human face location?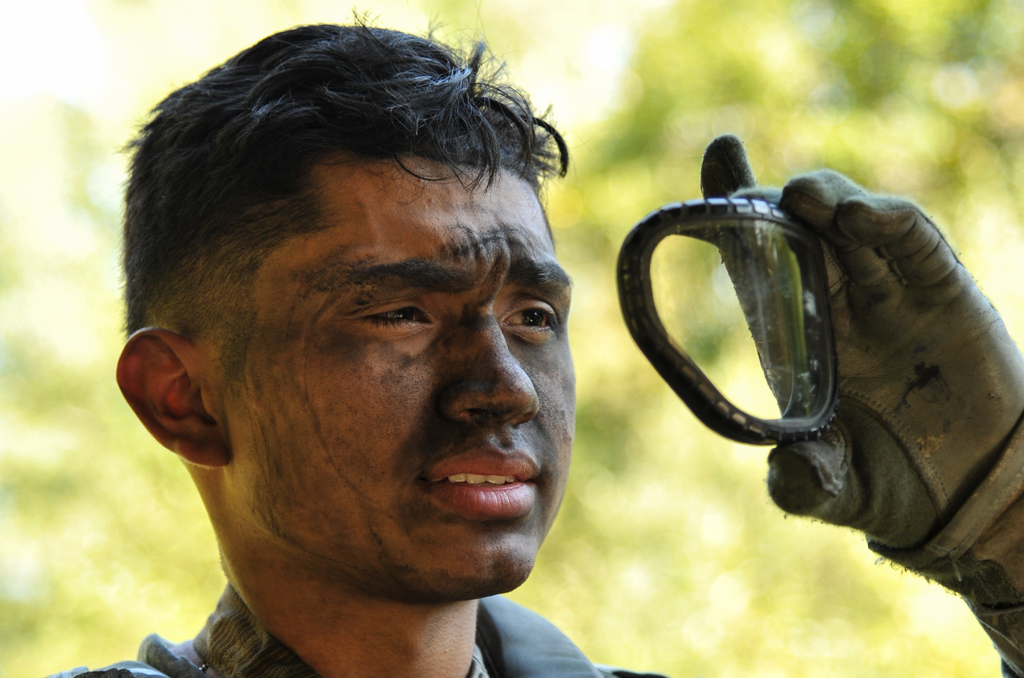
pyautogui.locateOnScreen(200, 147, 573, 597)
